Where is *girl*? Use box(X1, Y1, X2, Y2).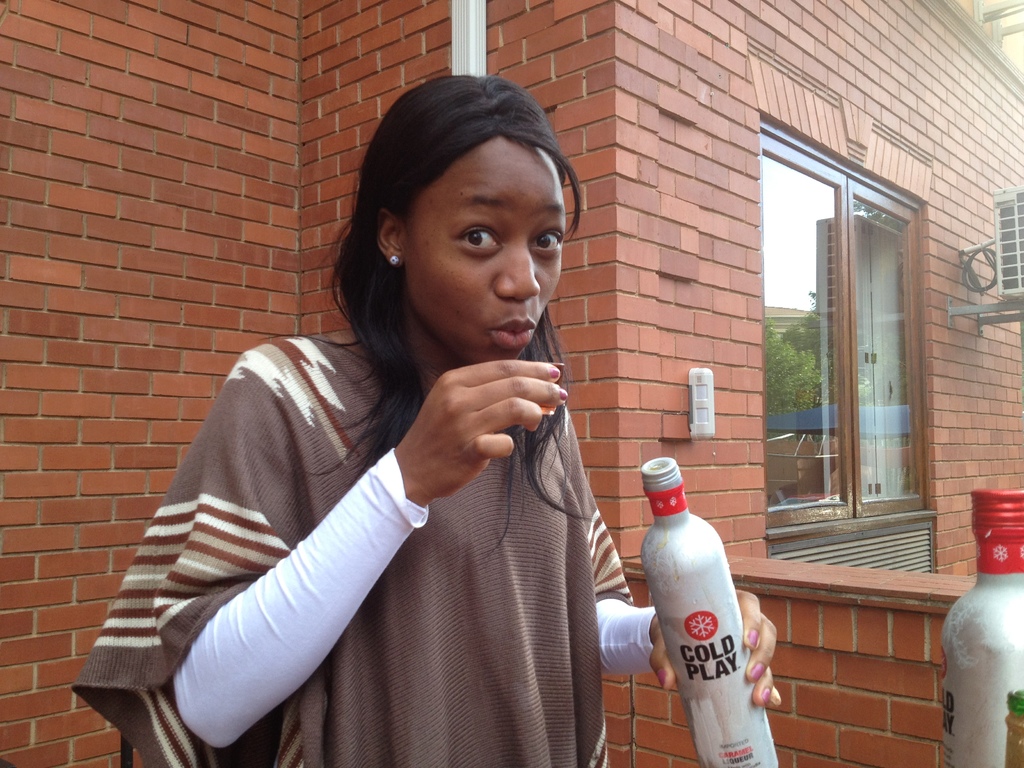
box(73, 74, 778, 767).
